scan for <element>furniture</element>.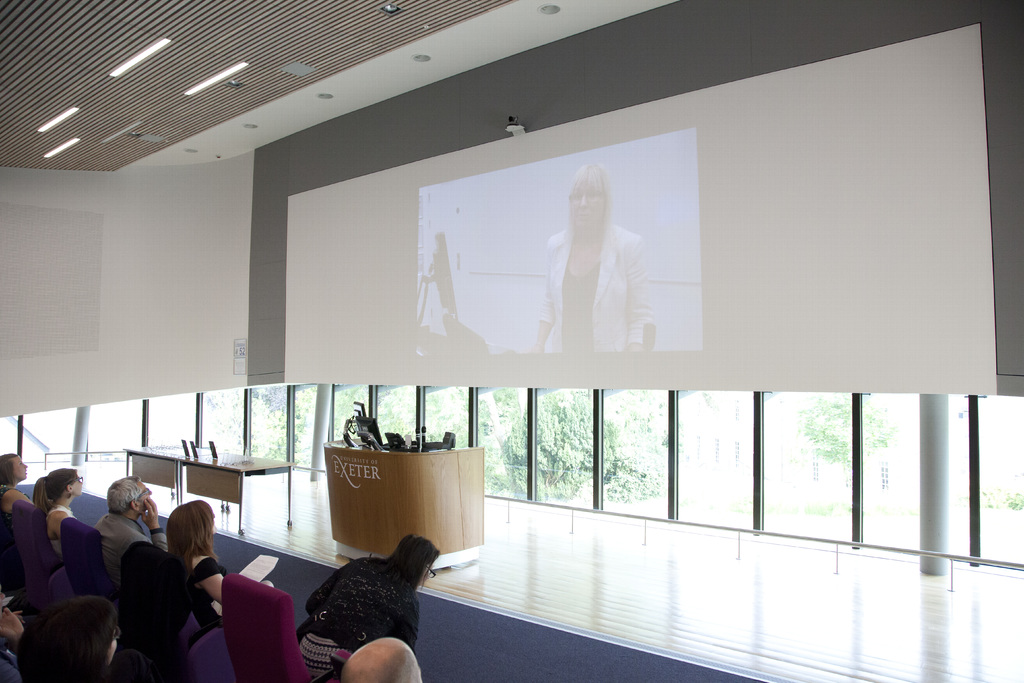
Scan result: (331, 648, 352, 682).
